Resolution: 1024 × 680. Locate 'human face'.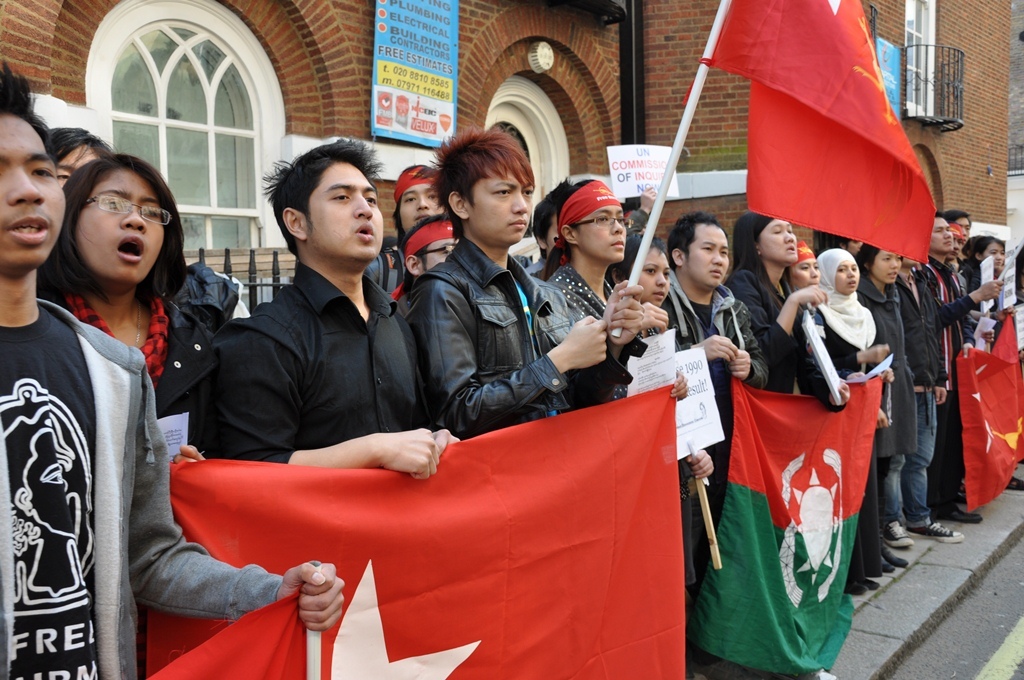
x1=74, y1=169, x2=167, y2=282.
